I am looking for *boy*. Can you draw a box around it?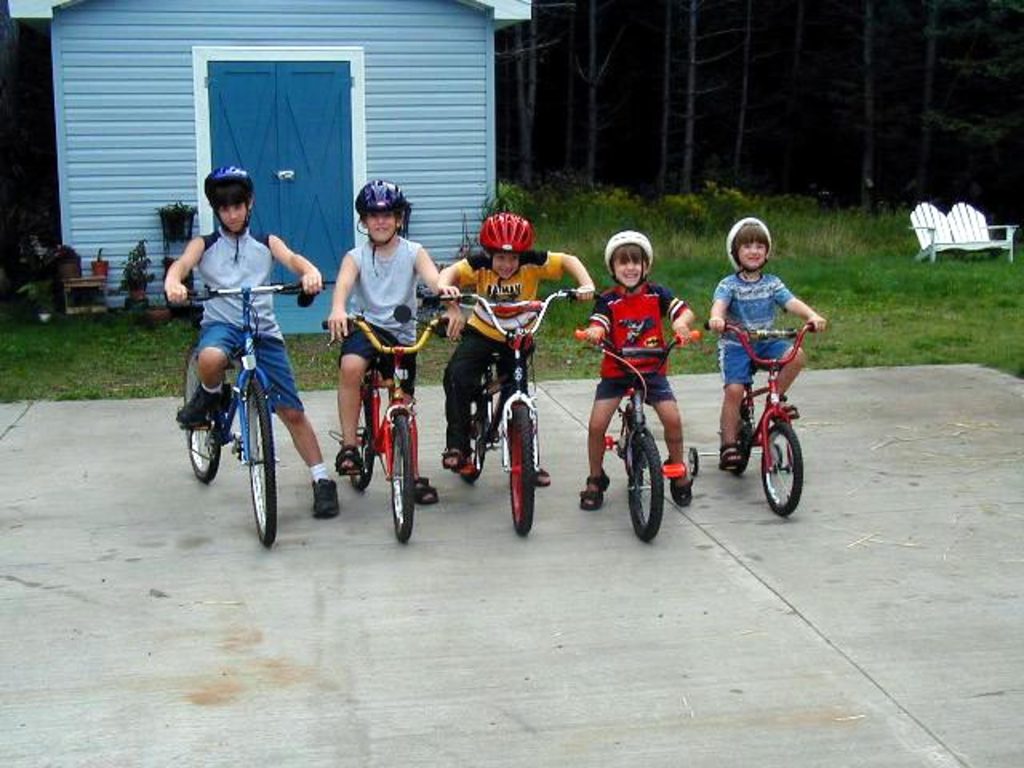
Sure, the bounding box is region(170, 173, 331, 515).
